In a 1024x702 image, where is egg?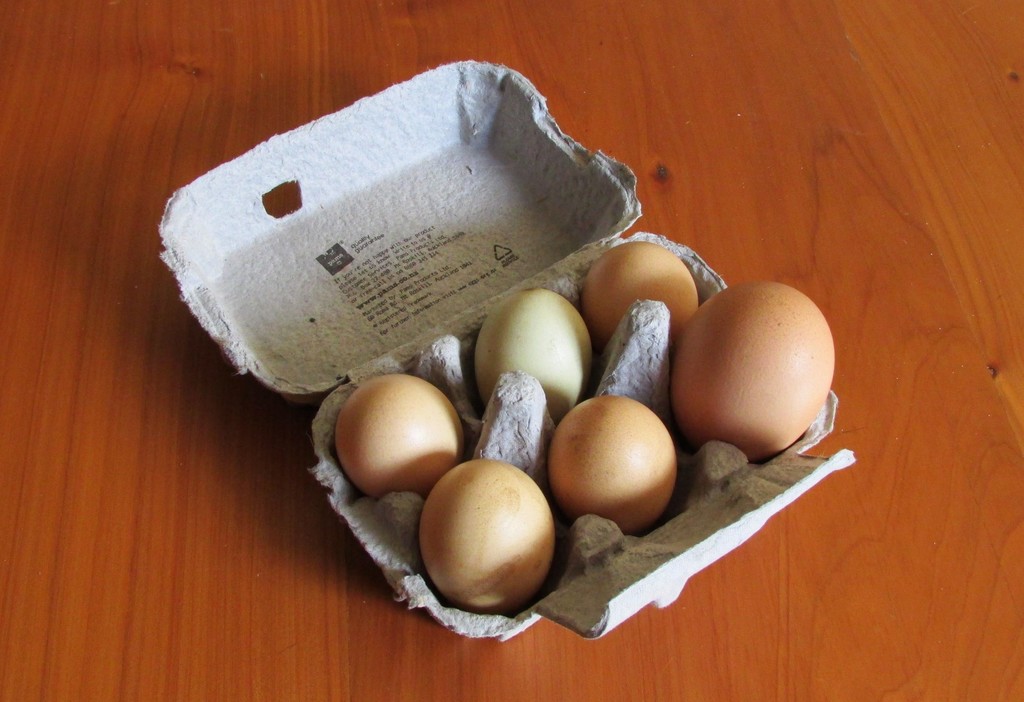
Rect(547, 390, 675, 536).
